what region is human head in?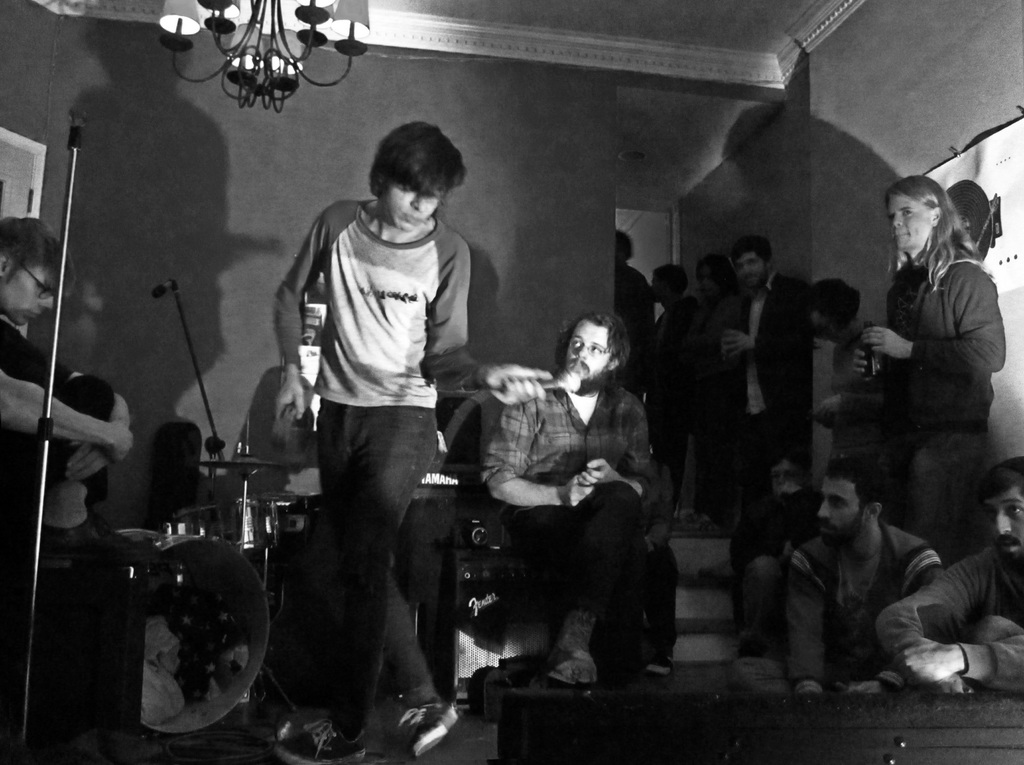
{"left": 0, "top": 208, "right": 81, "bottom": 326}.
